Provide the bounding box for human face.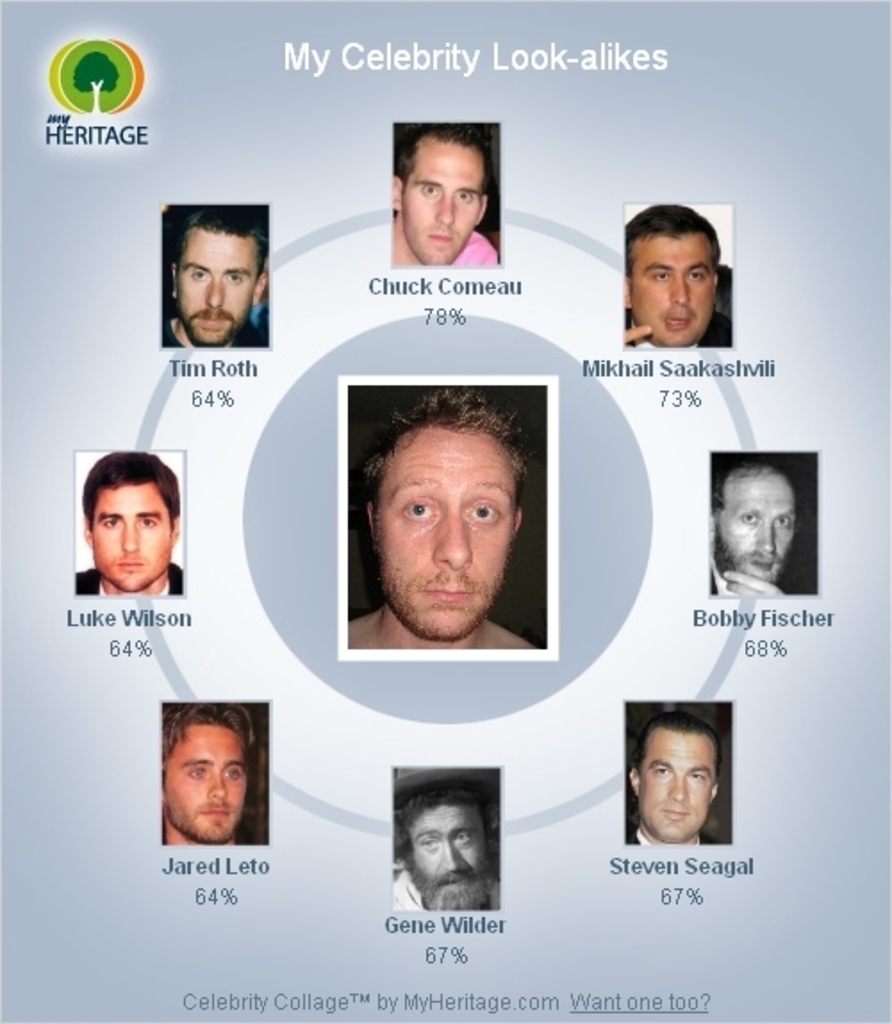
{"x1": 400, "y1": 139, "x2": 483, "y2": 264}.
